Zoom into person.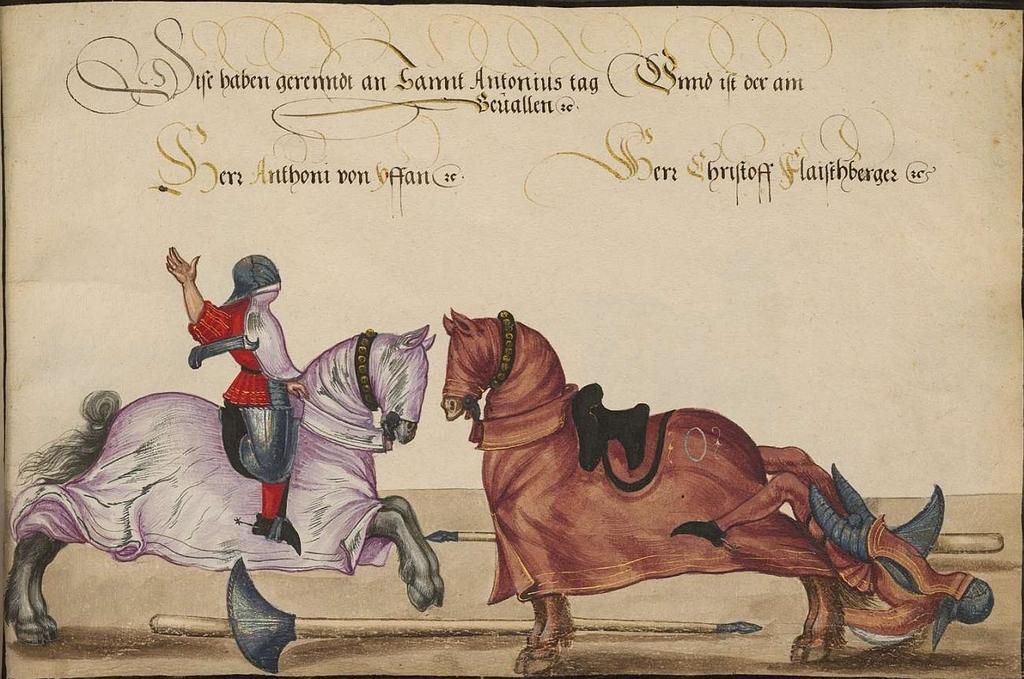
Zoom target: left=669, top=443, right=996, bottom=649.
